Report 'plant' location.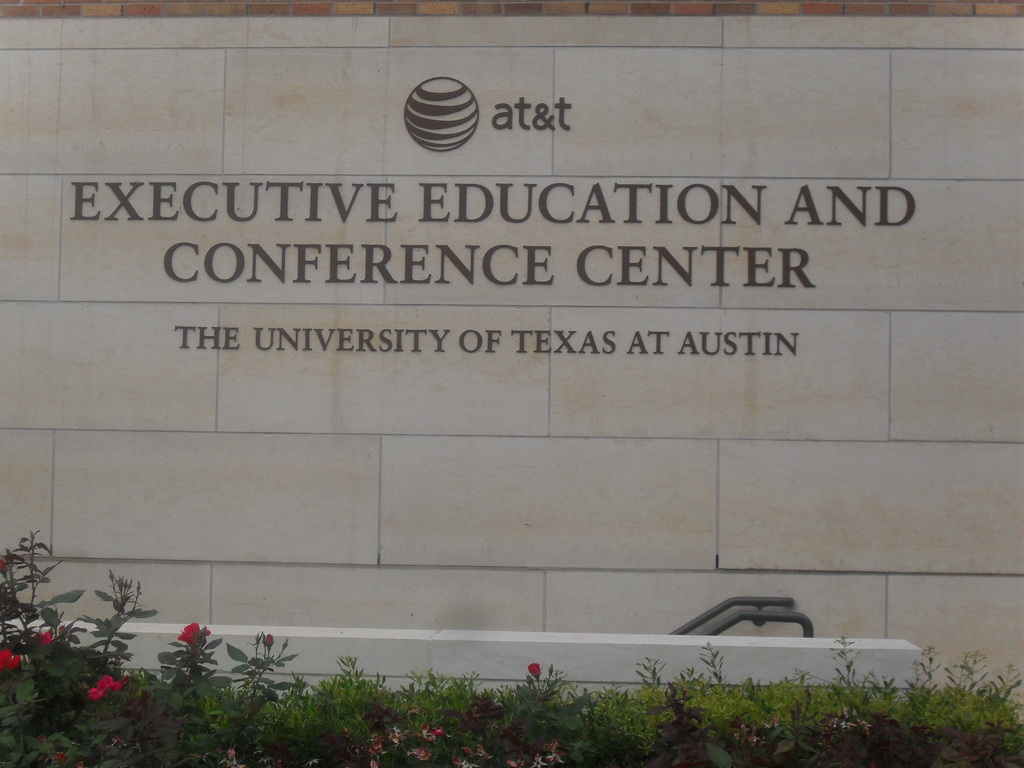
Report: {"left": 967, "top": 664, "right": 1023, "bottom": 767}.
